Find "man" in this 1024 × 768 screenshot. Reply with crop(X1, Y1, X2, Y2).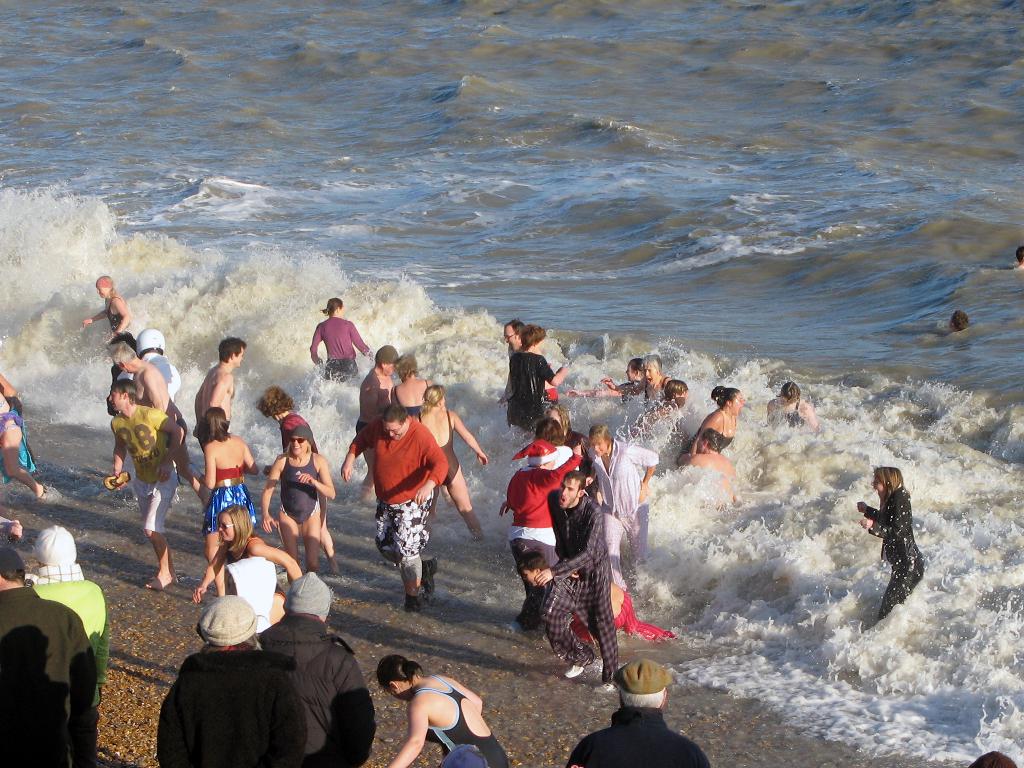
crop(110, 342, 200, 488).
